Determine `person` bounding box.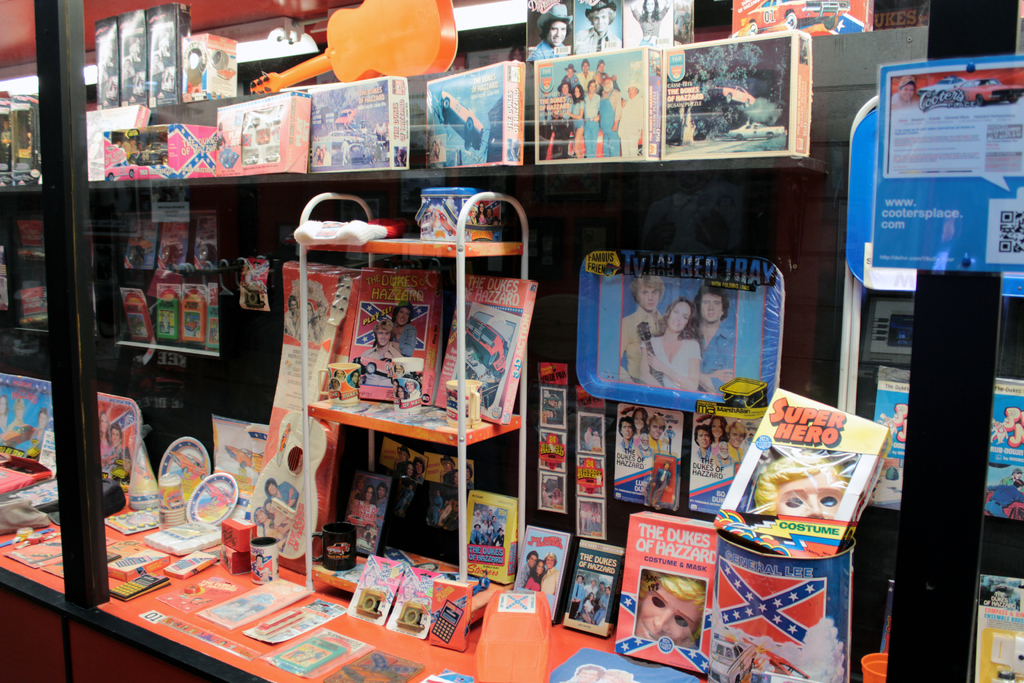
Determined: <region>391, 299, 412, 366</region>.
